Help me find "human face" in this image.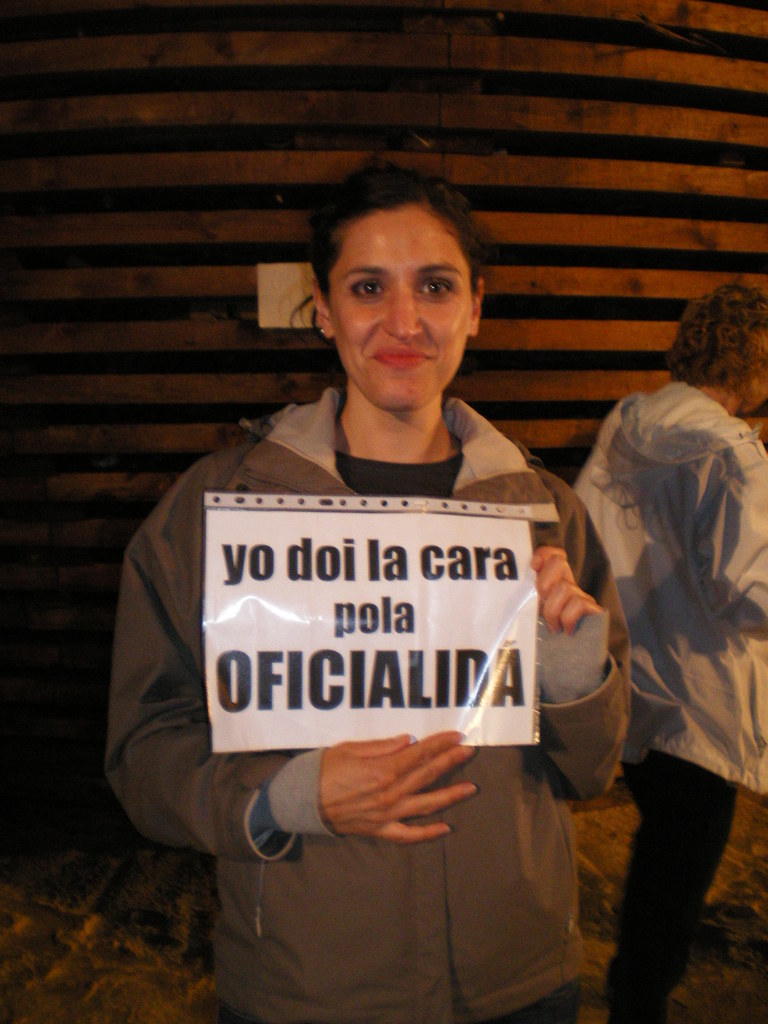
Found it: [left=331, top=211, right=472, bottom=410].
